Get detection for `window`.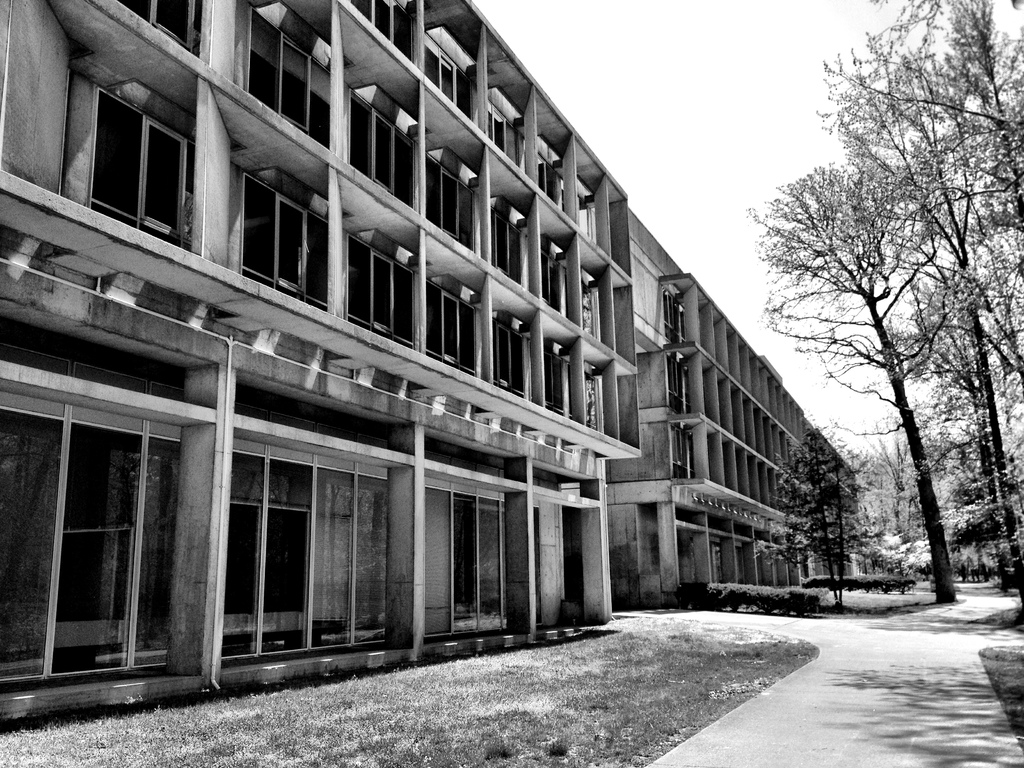
Detection: x1=419 y1=27 x2=476 y2=108.
